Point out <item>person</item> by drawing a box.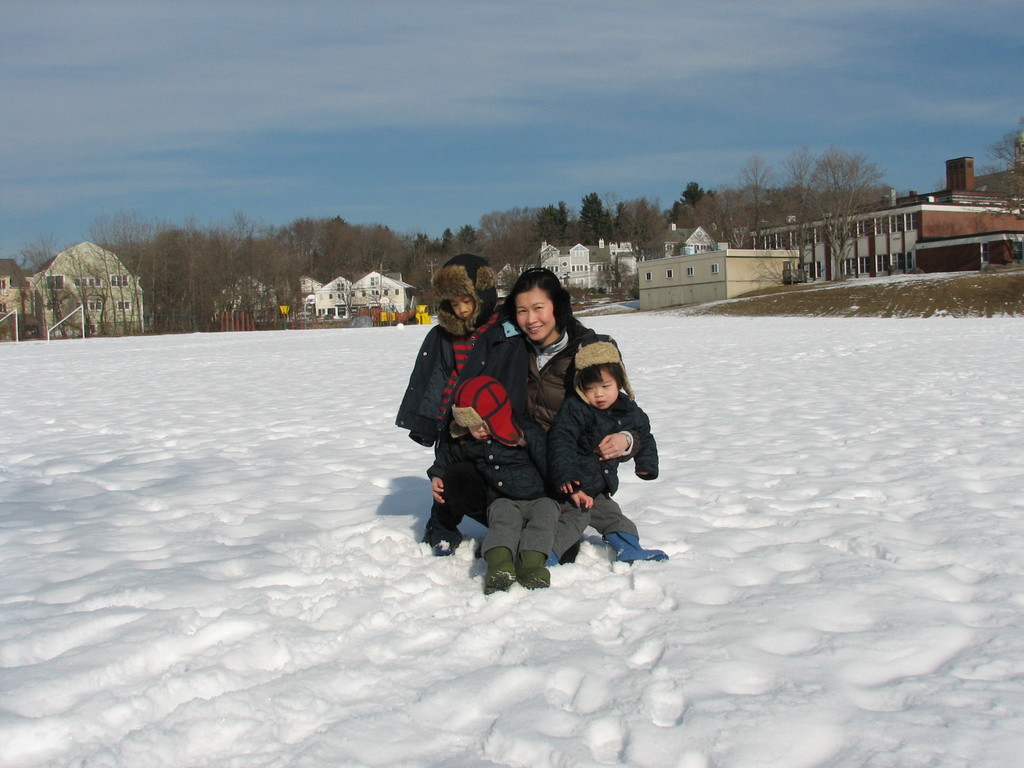
(left=456, top=369, right=551, bottom=605).
